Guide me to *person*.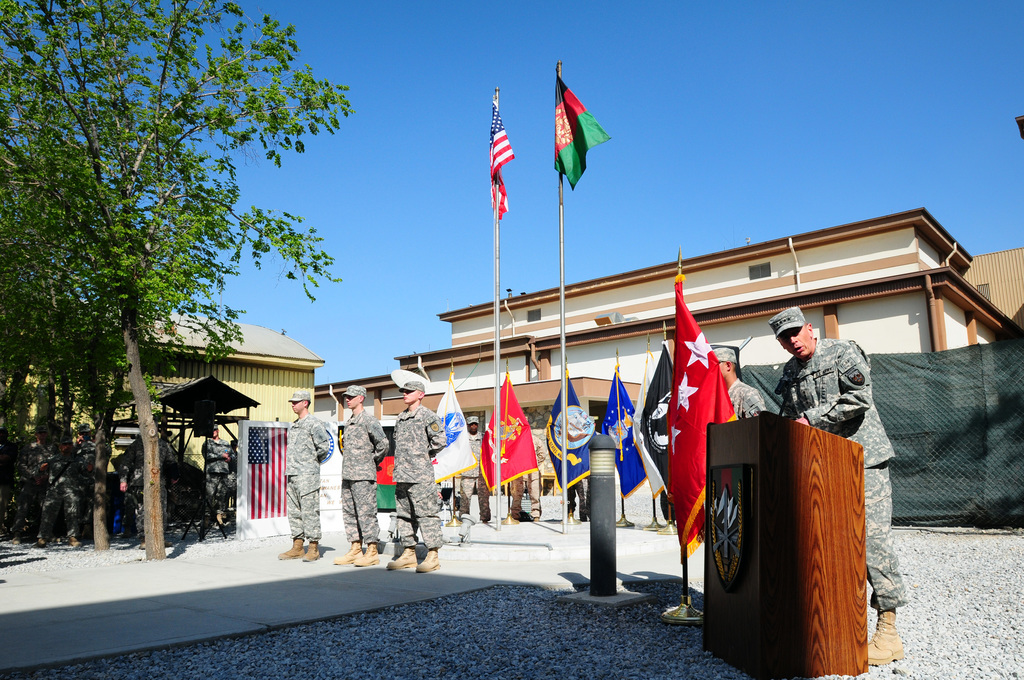
Guidance: locate(716, 347, 767, 416).
